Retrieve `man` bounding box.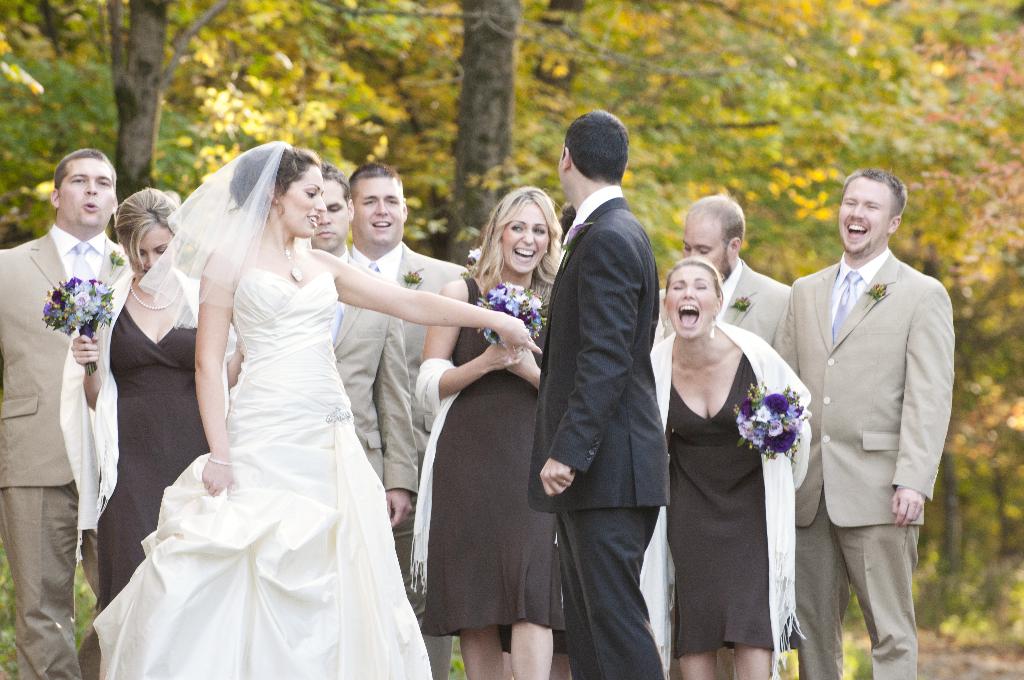
Bounding box: (left=657, top=193, right=797, bottom=361).
